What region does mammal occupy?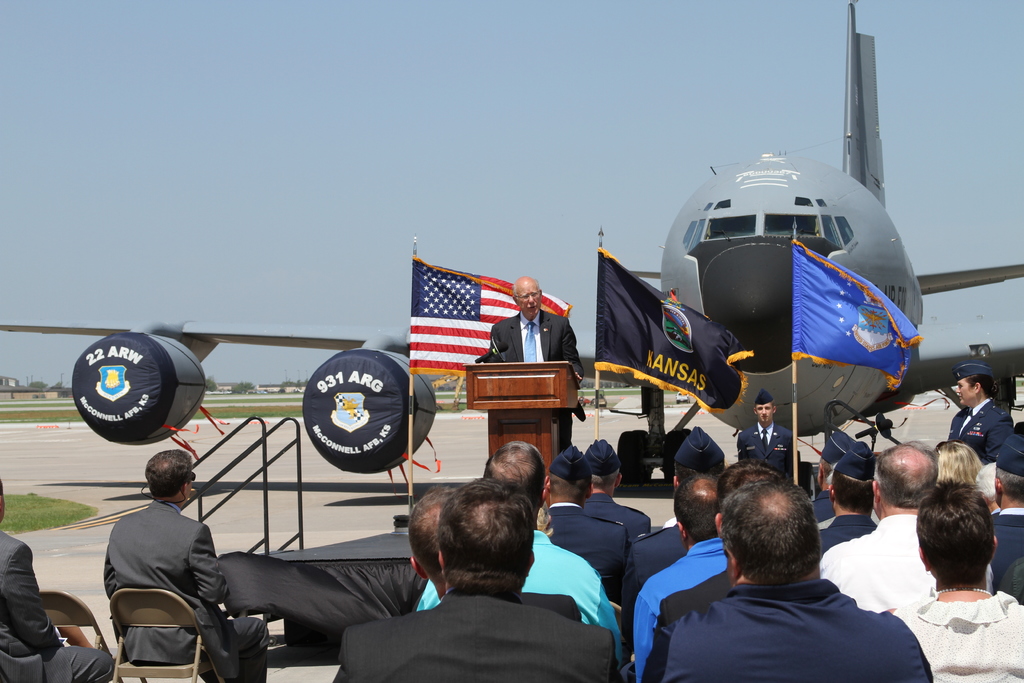
(x1=628, y1=469, x2=728, y2=682).
